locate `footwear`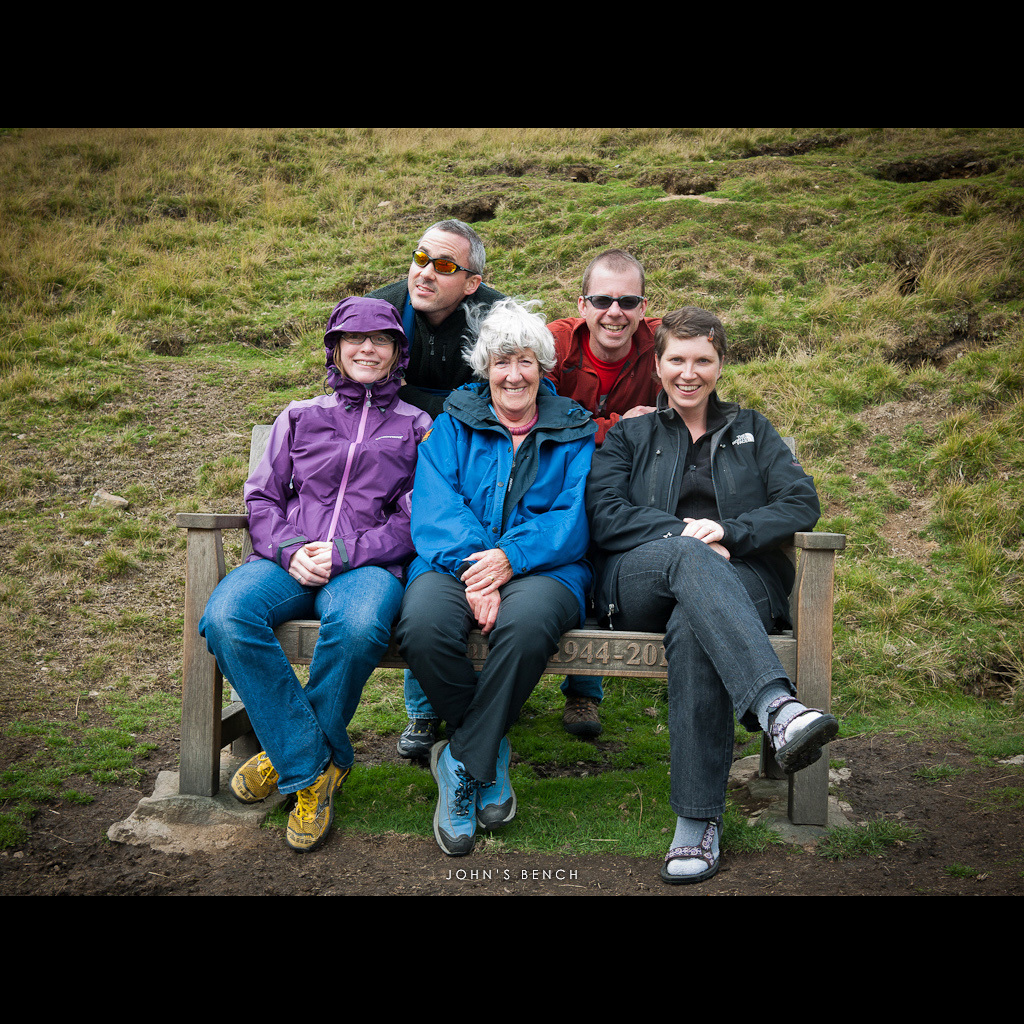
[229,737,271,813]
